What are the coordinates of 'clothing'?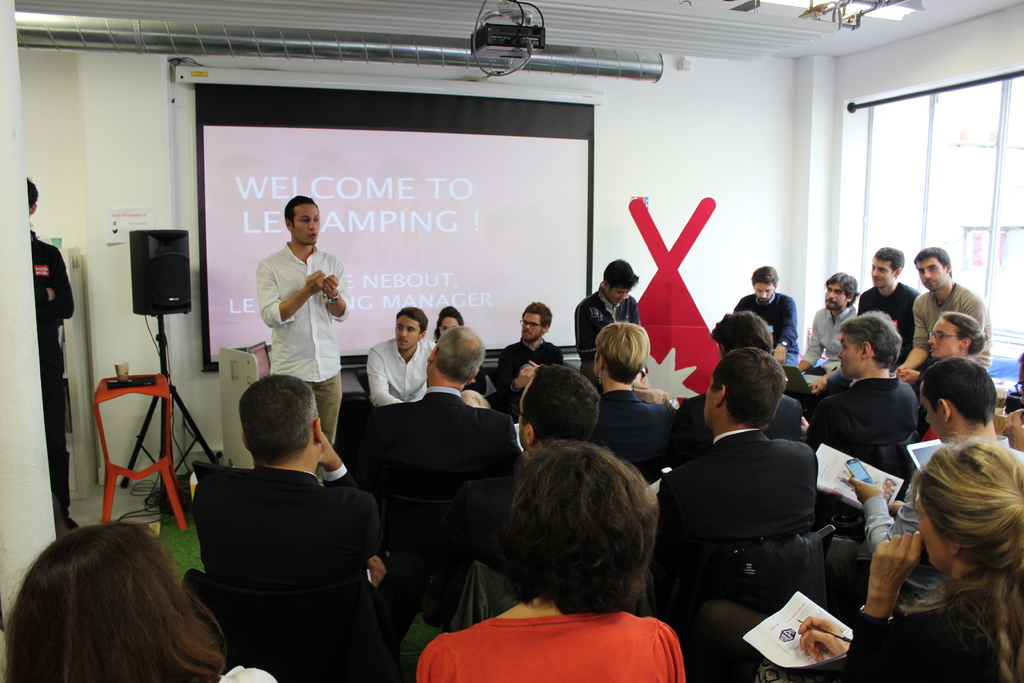
pyautogui.locateOnScreen(856, 278, 916, 359).
